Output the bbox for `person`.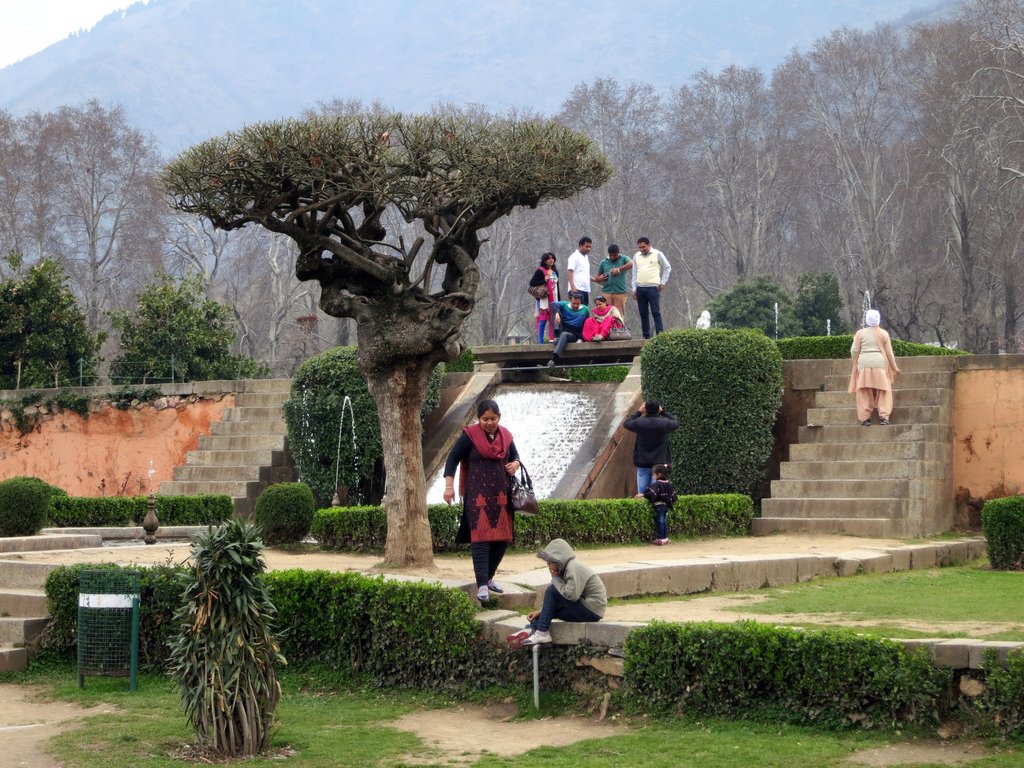
rect(847, 309, 906, 420).
